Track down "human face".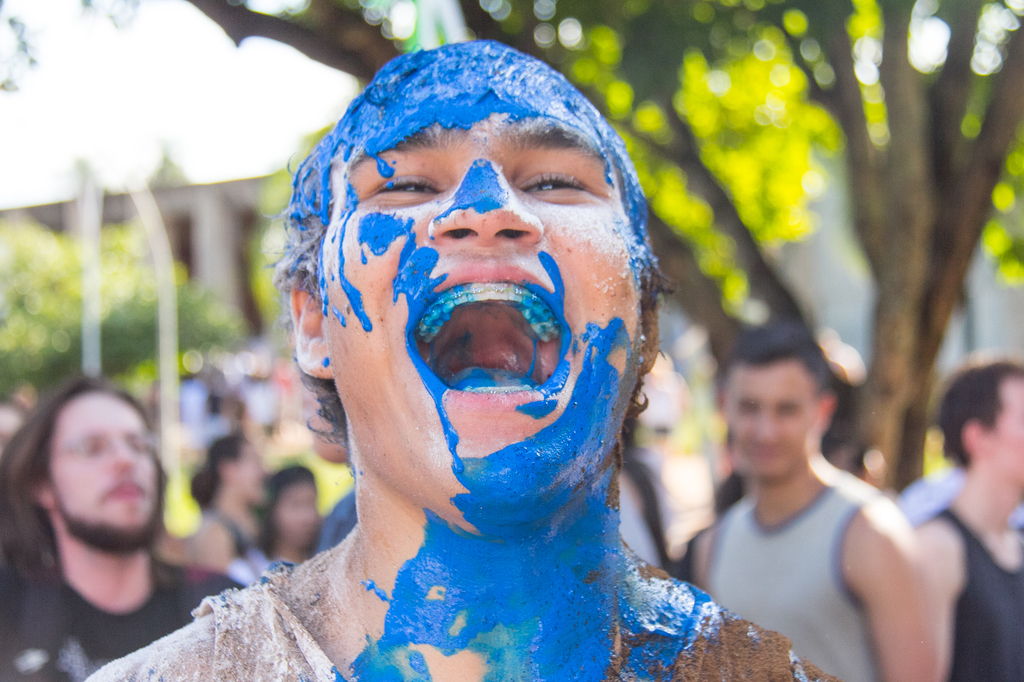
Tracked to bbox=[46, 396, 160, 557].
